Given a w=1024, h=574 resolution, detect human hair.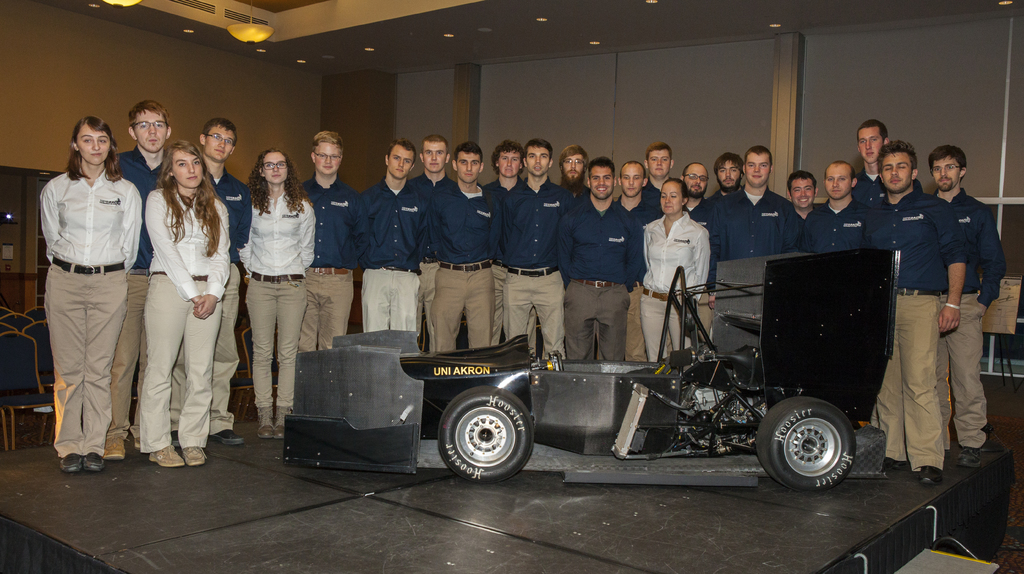
detection(590, 154, 614, 174).
